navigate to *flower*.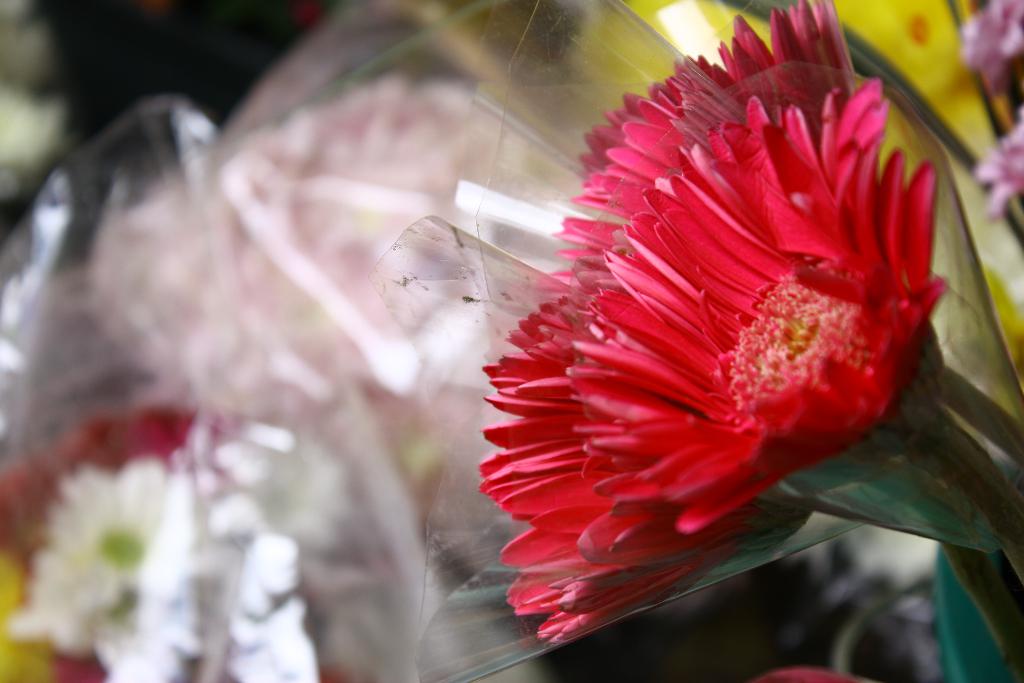
Navigation target: Rect(9, 449, 154, 650).
